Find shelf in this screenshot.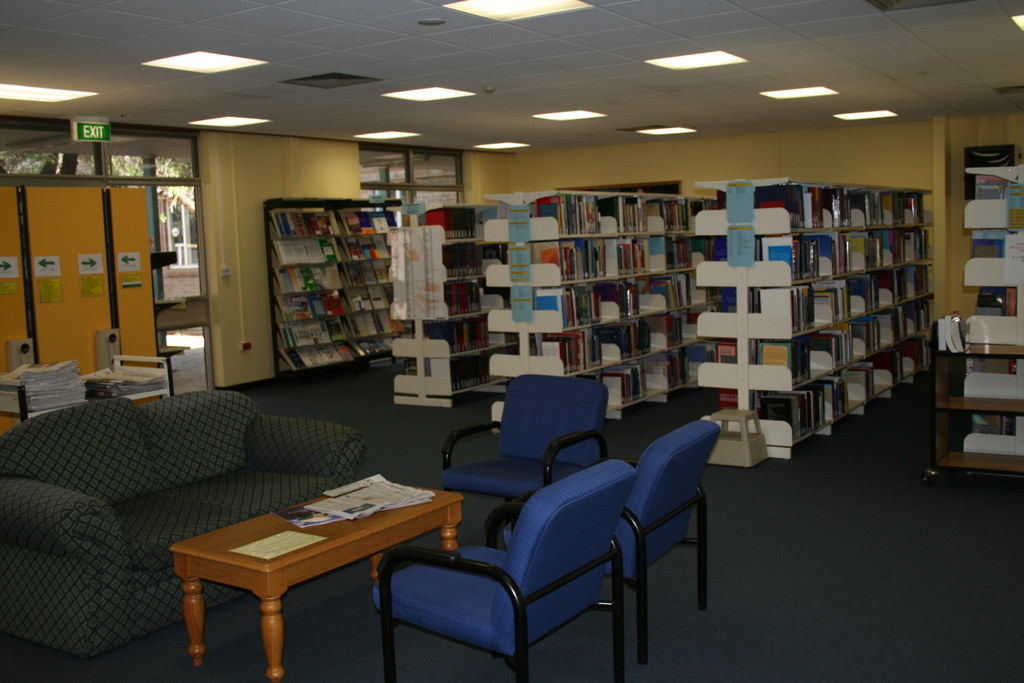
The bounding box for shelf is 439, 206, 490, 233.
